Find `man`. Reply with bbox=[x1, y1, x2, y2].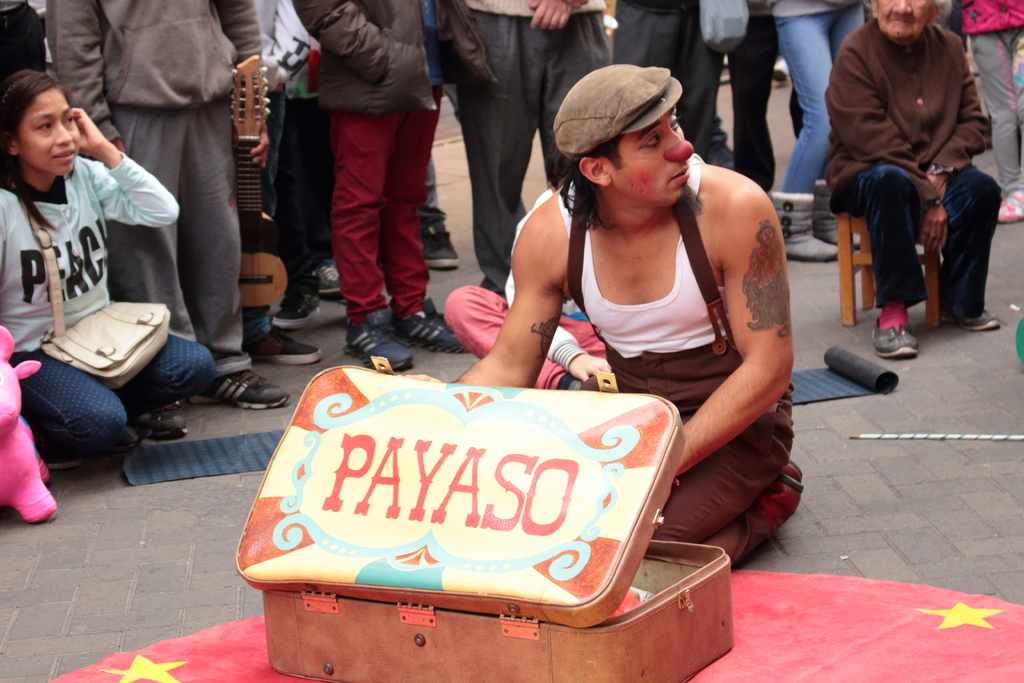
bbox=[243, 0, 322, 365].
